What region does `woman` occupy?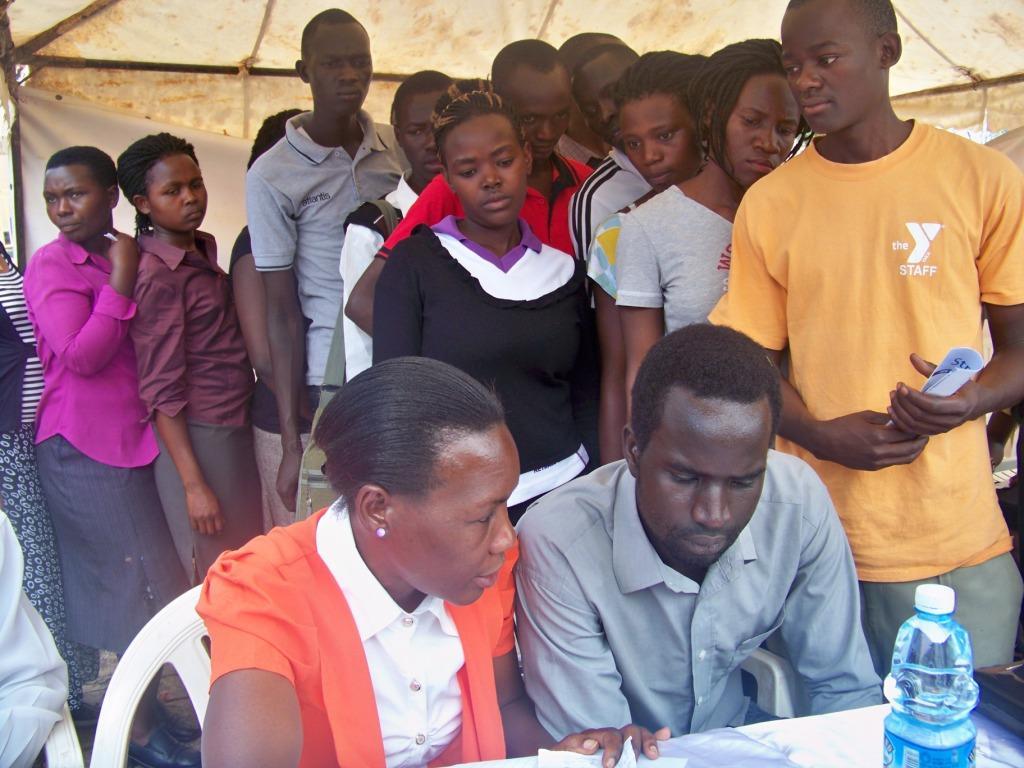
crop(606, 39, 820, 444).
